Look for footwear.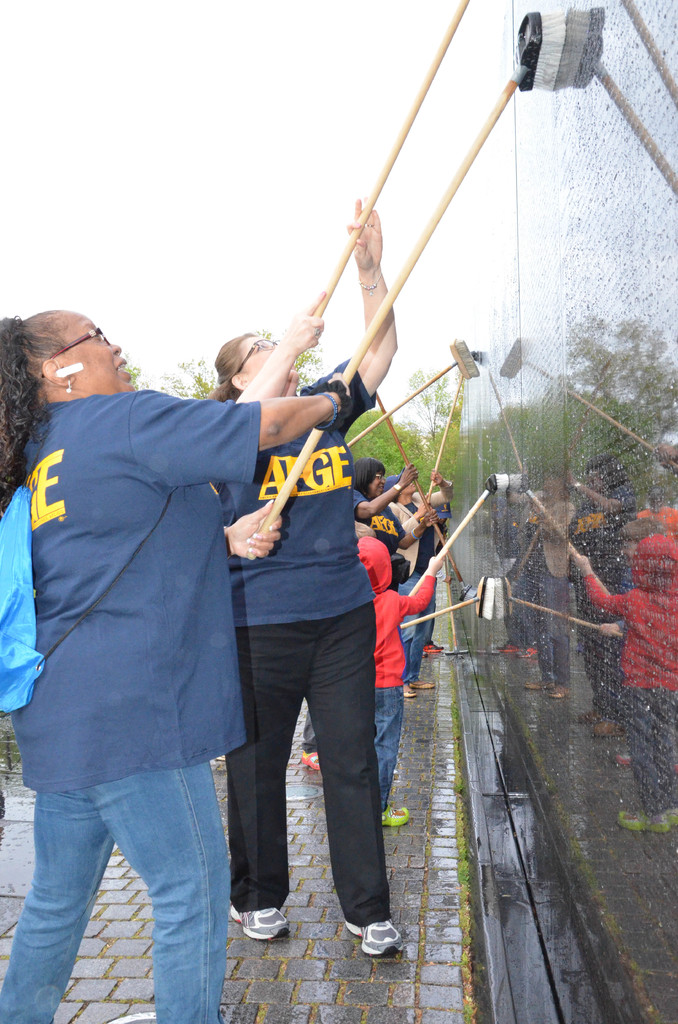
Found: box(238, 879, 297, 957).
